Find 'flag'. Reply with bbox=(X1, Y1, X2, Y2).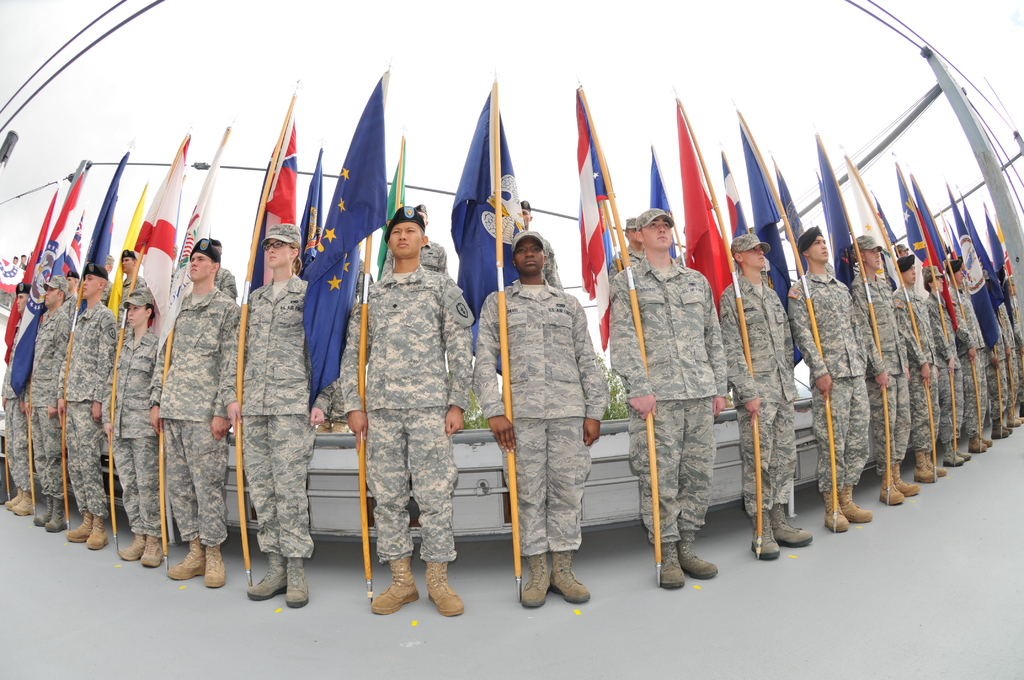
bbox=(297, 72, 388, 411).
